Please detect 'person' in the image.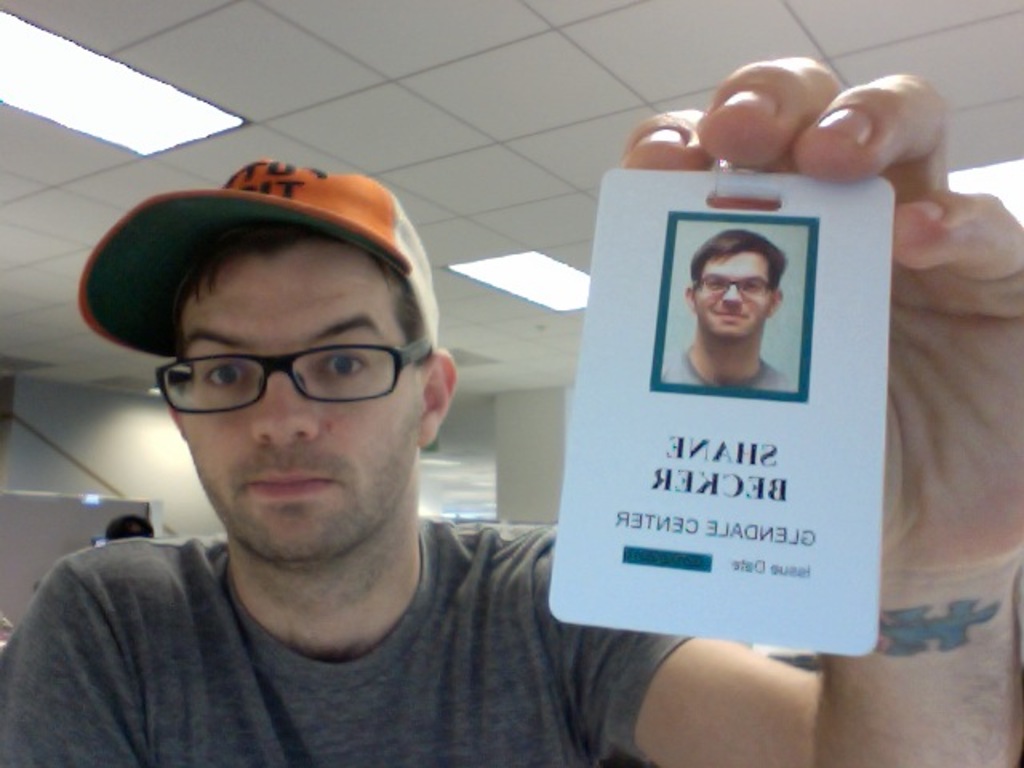
(662, 227, 795, 392).
